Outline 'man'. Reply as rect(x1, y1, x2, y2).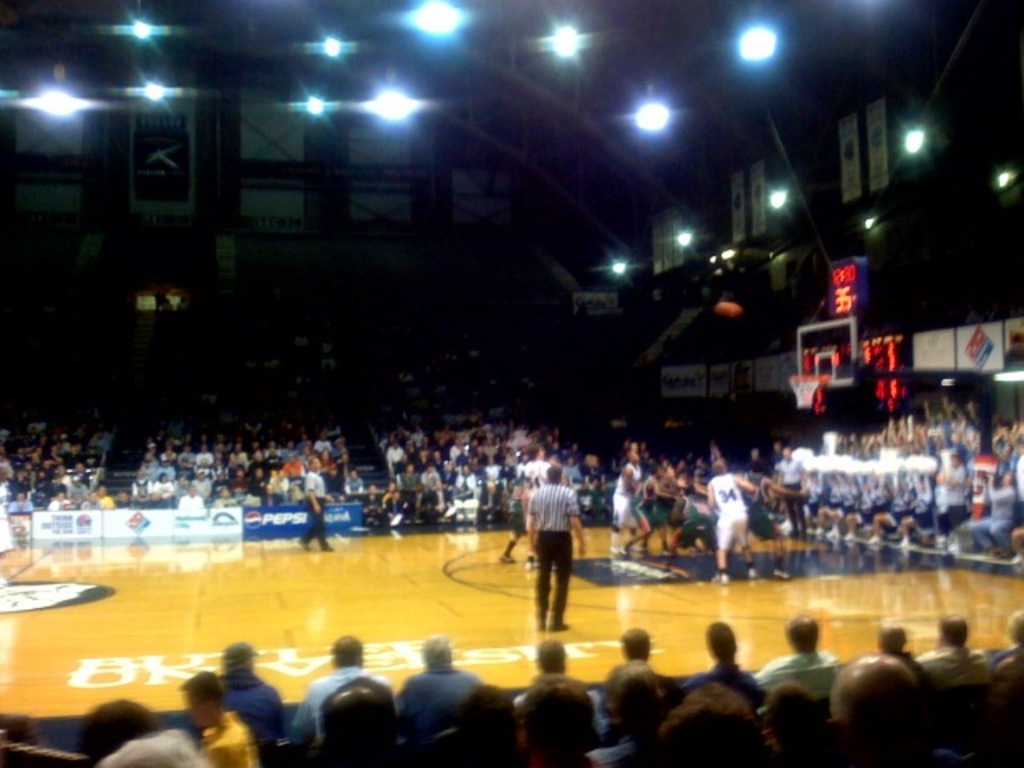
rect(613, 450, 819, 571).
